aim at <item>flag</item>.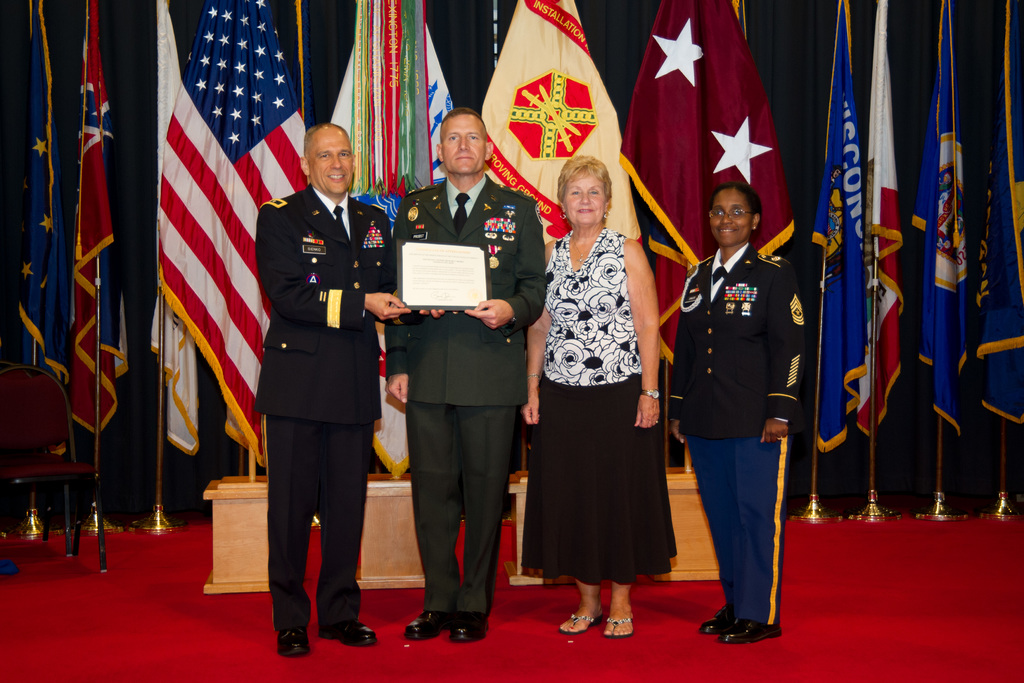
Aimed at 65,0,142,439.
